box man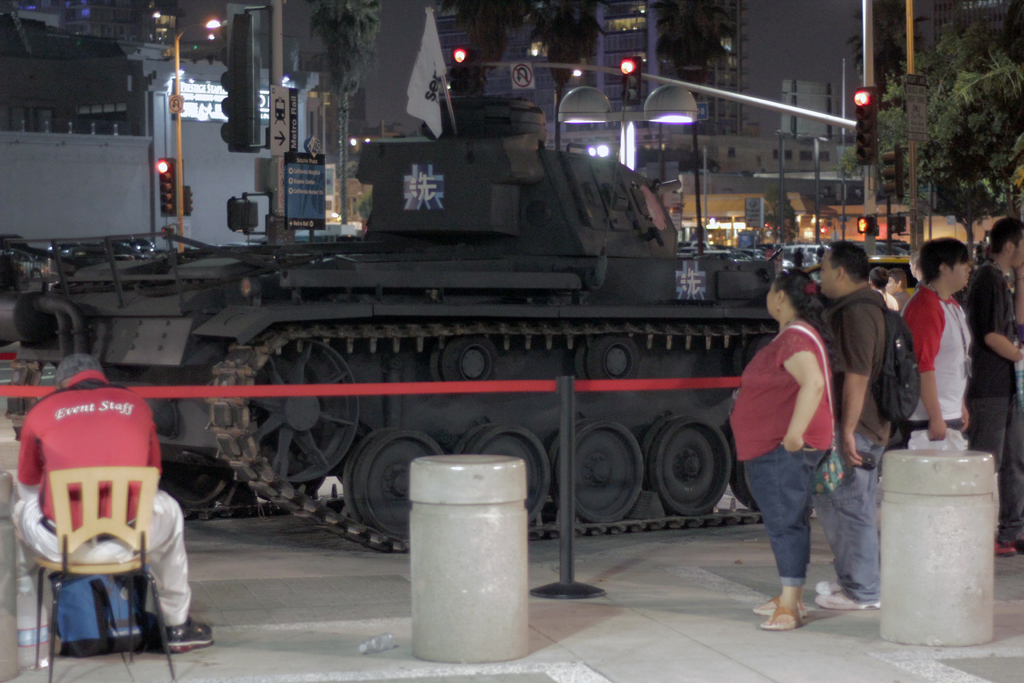
bbox(817, 238, 893, 611)
